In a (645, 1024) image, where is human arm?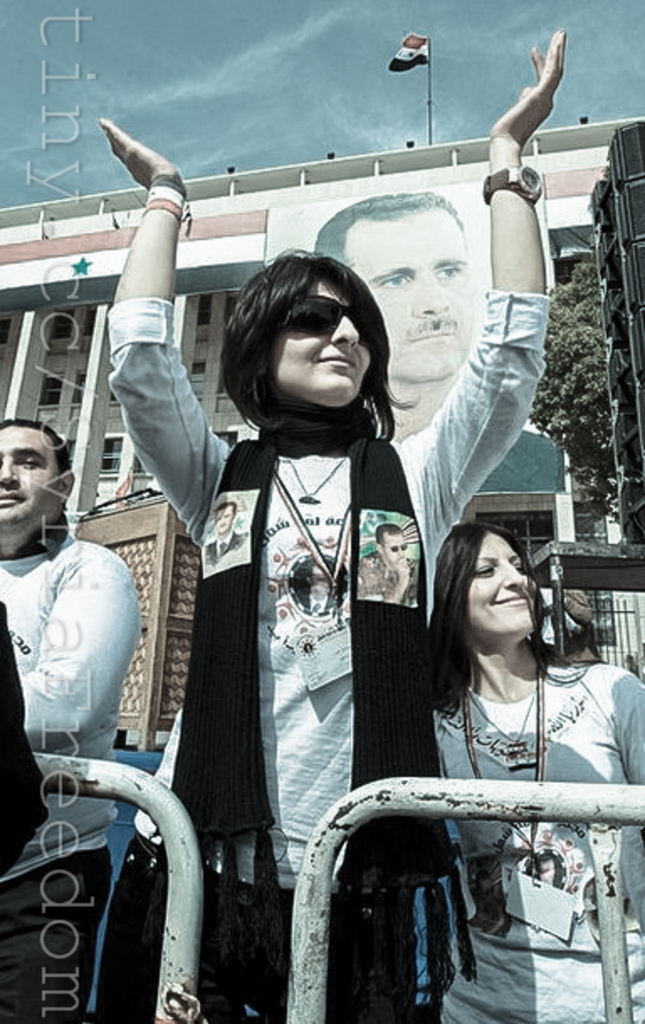
[403,30,568,547].
